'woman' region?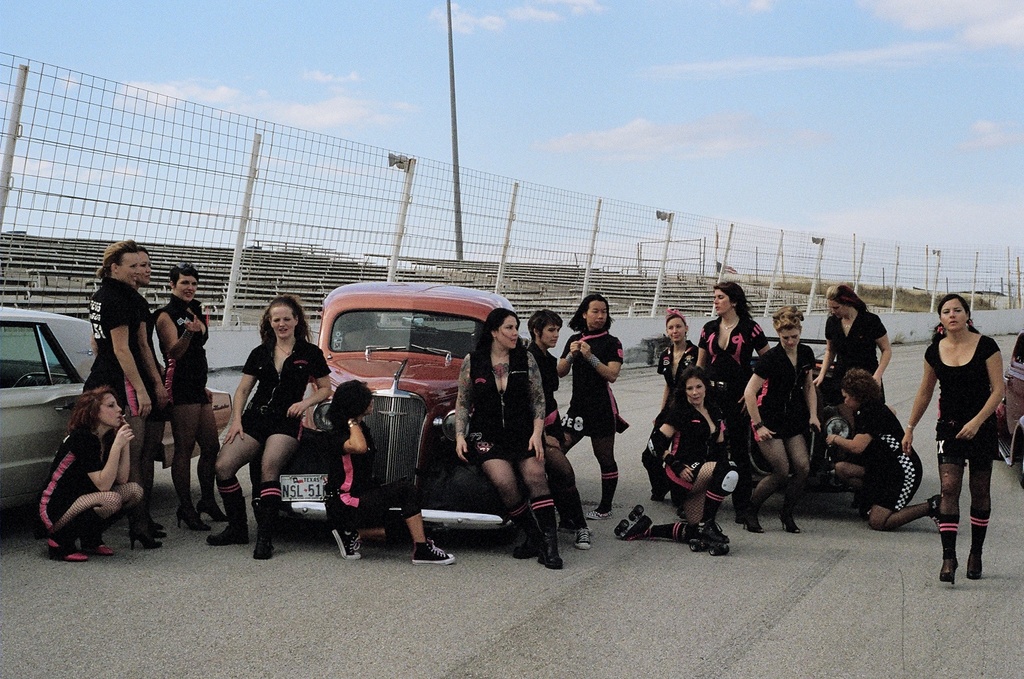
(740,306,823,535)
